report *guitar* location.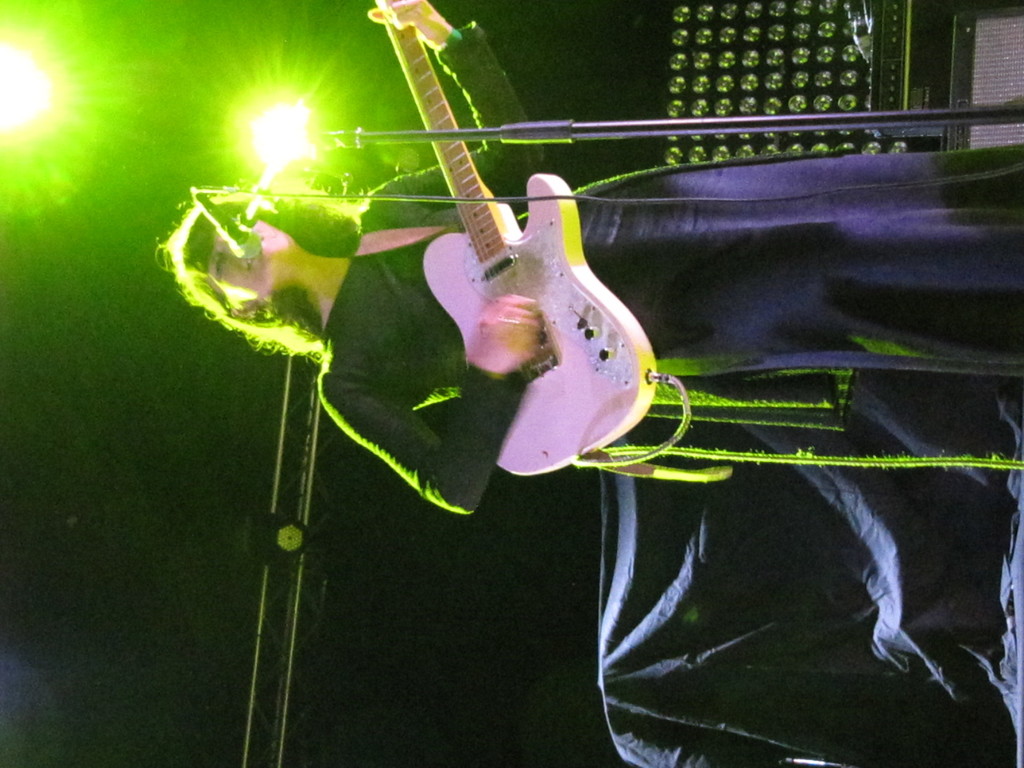
Report: left=314, top=74, right=667, bottom=455.
